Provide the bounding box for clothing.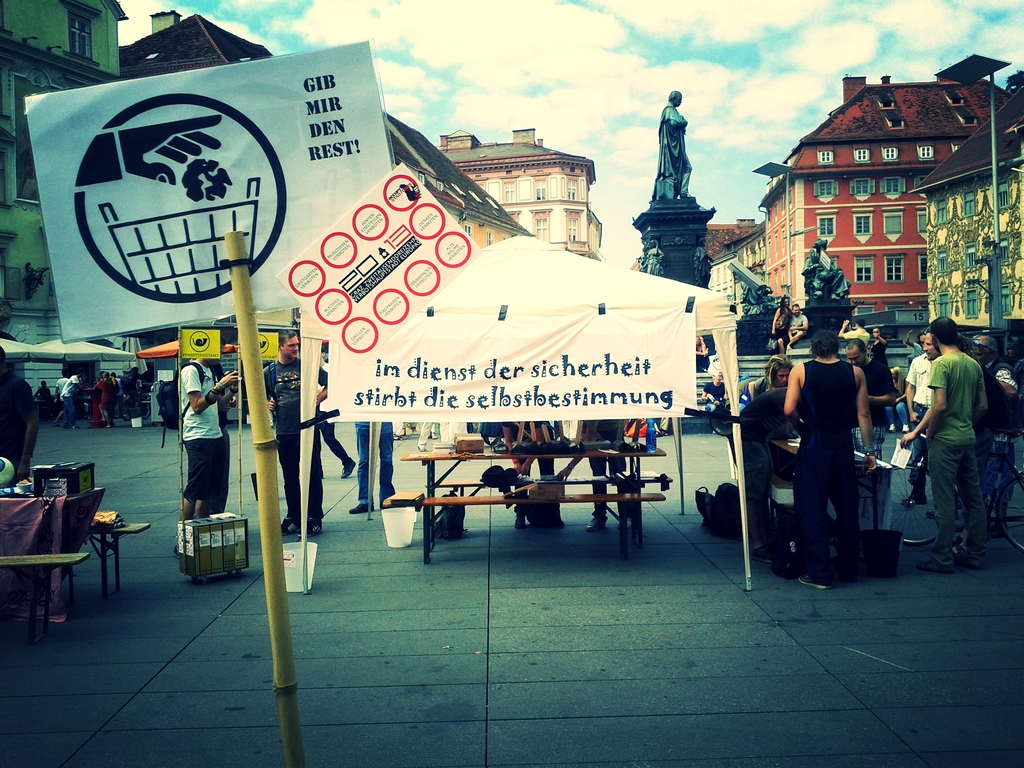
bbox=[863, 356, 898, 458].
